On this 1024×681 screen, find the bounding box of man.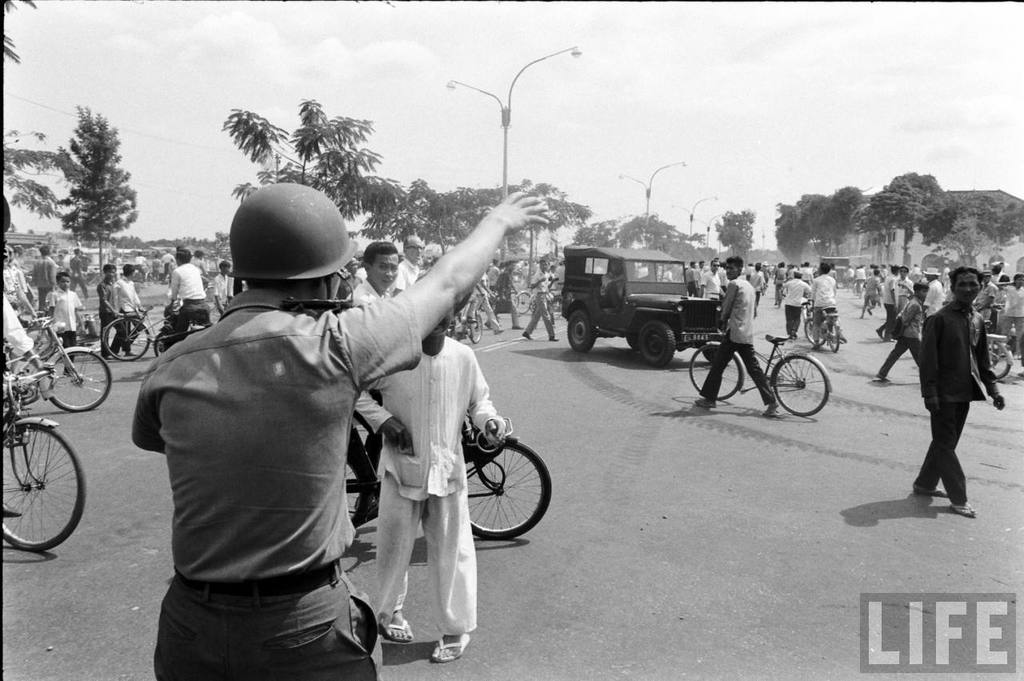
Bounding box: <bbox>65, 245, 89, 299</bbox>.
